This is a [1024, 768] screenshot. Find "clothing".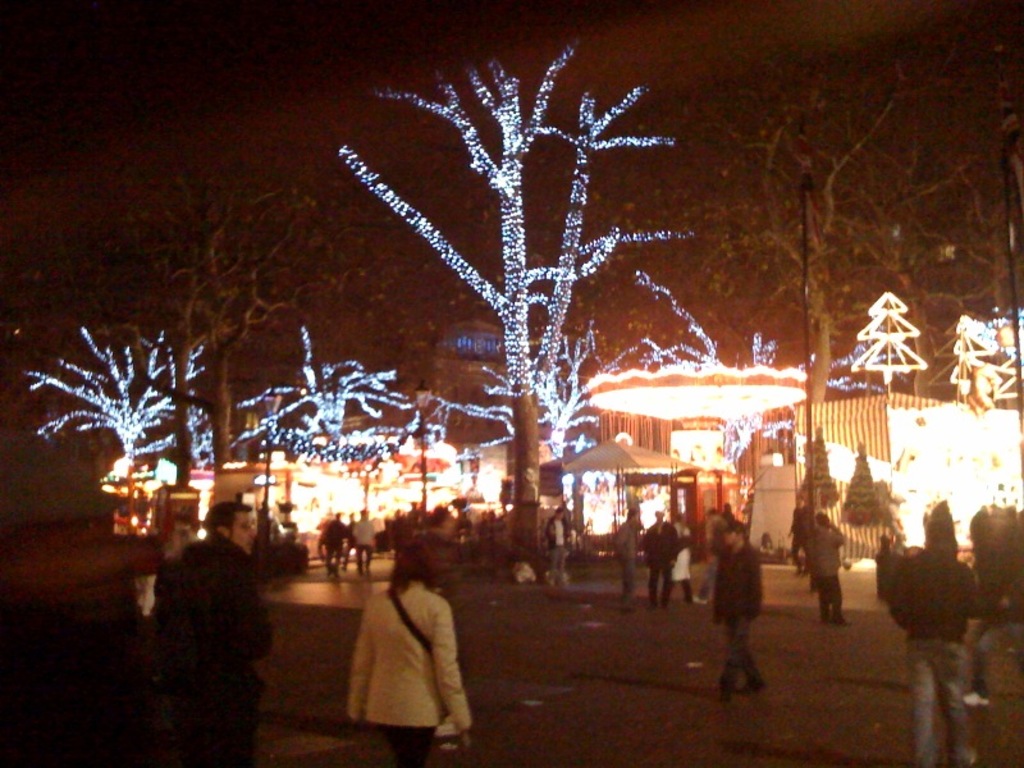
Bounding box: x1=316 y1=520 x2=348 y2=568.
